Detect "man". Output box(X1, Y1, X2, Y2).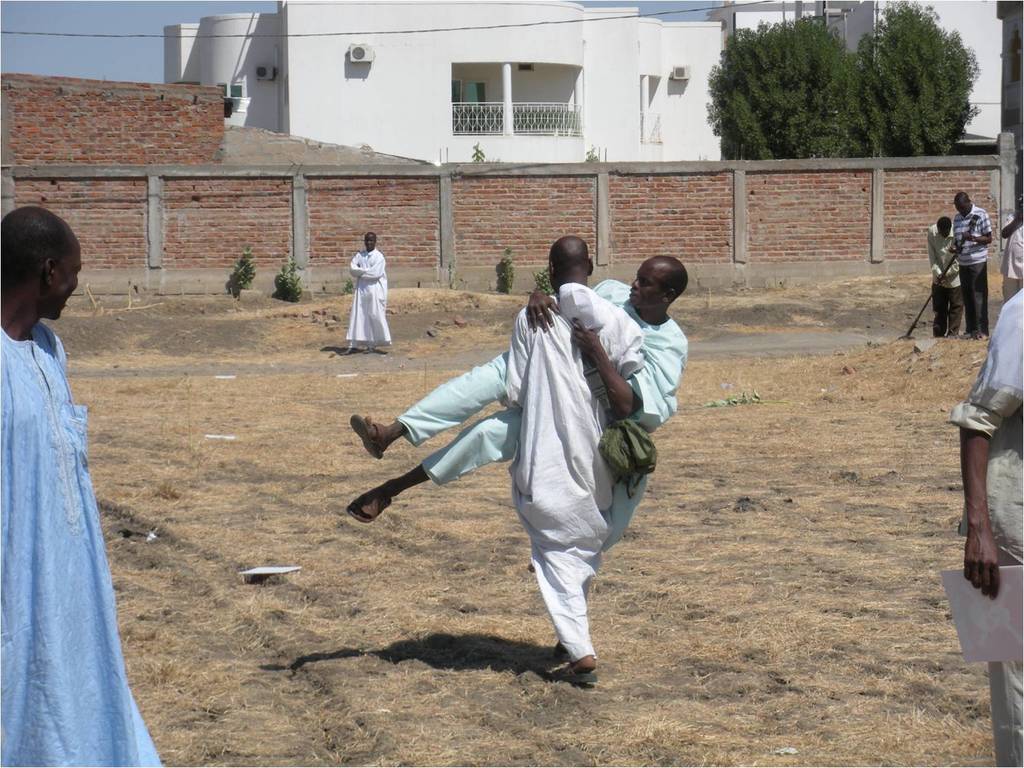
box(924, 215, 964, 340).
